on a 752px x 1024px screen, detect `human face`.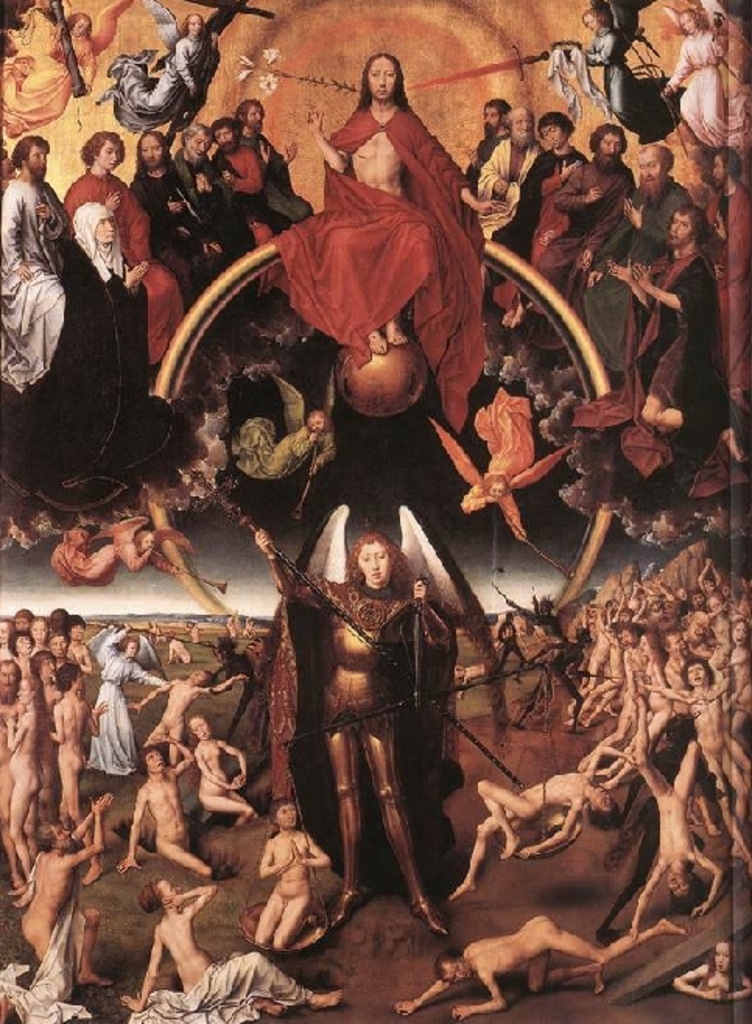
BBox(542, 129, 565, 143).
